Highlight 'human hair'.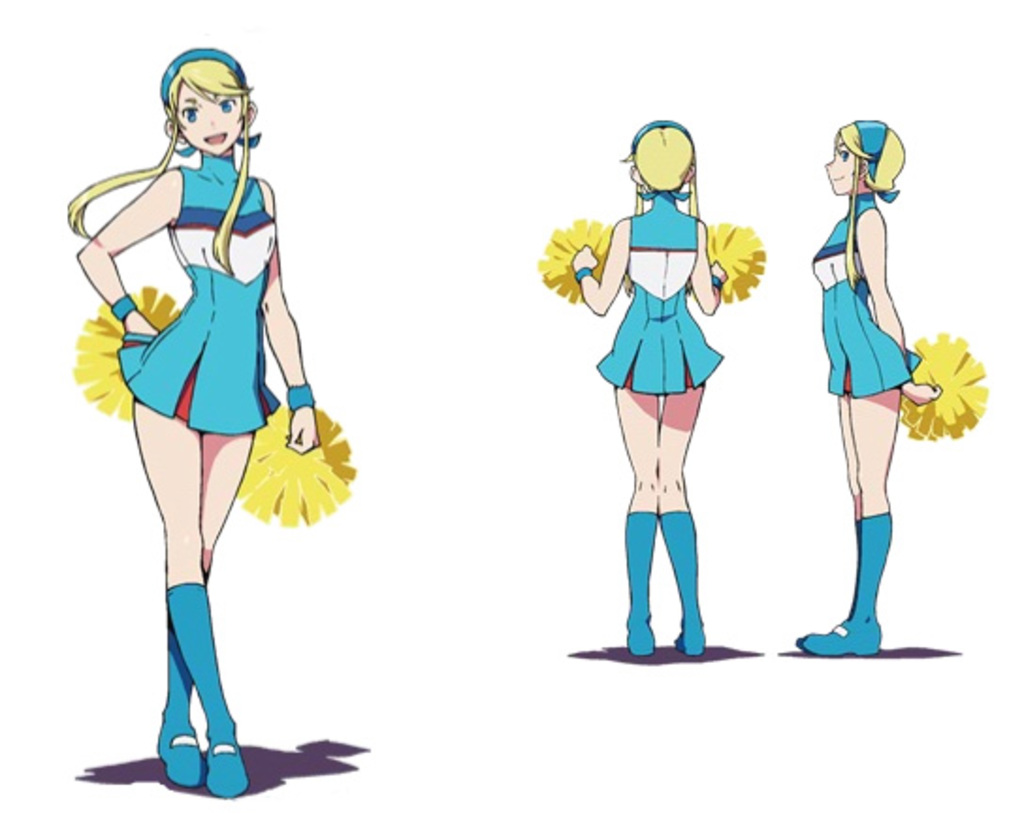
Highlighted region: left=834, top=119, right=919, bottom=205.
